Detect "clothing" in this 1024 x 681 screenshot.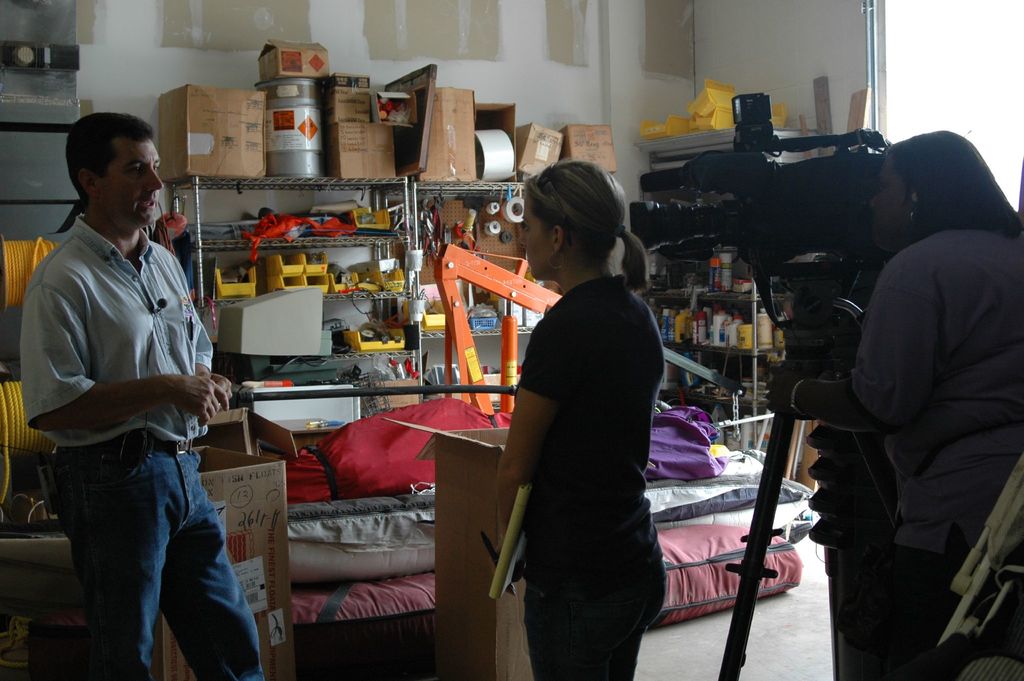
Detection: {"x1": 856, "y1": 222, "x2": 1023, "y2": 680}.
